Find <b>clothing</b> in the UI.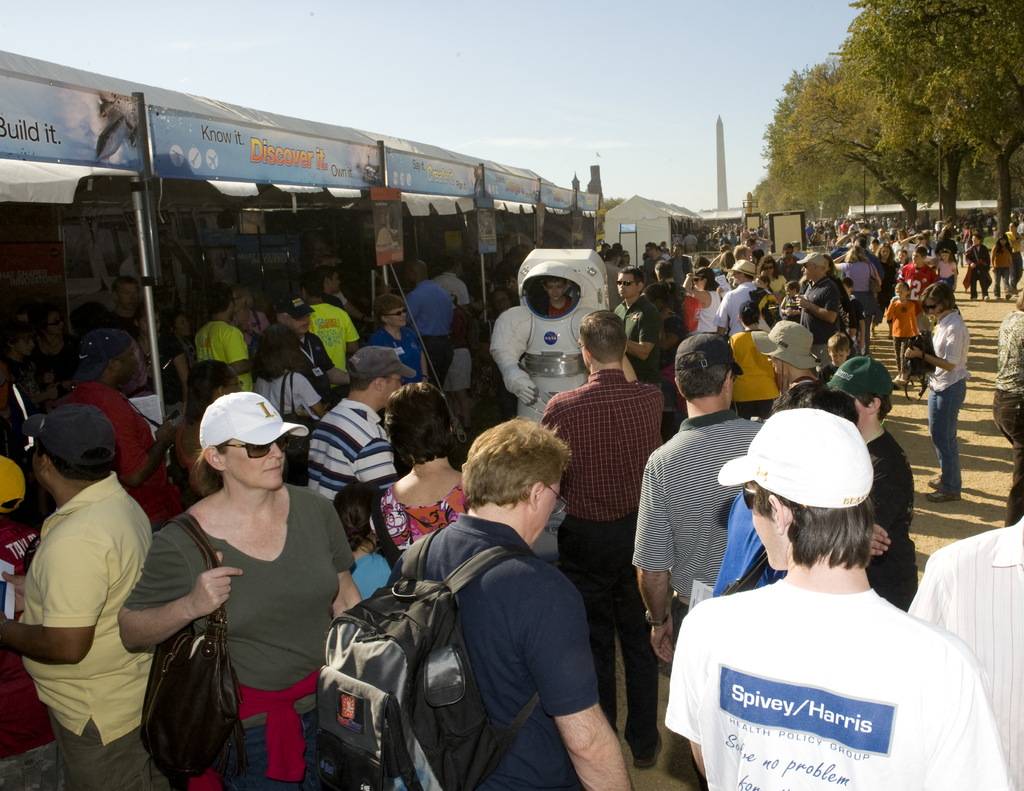
UI element at x1=383, y1=516, x2=595, y2=789.
